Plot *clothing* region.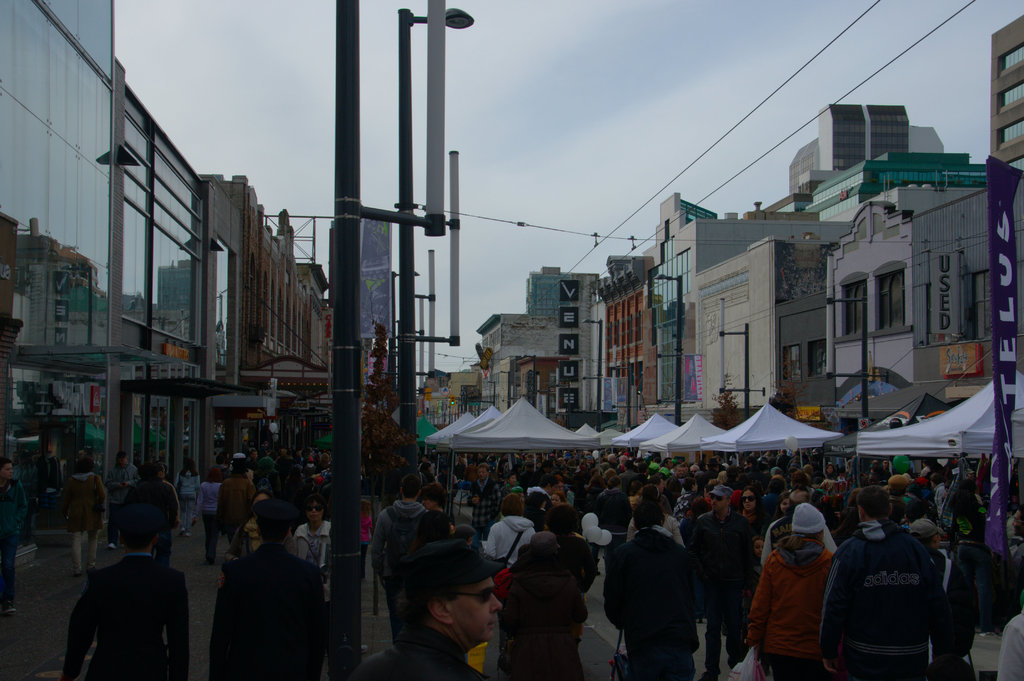
Plotted at {"left": 369, "top": 539, "right": 479, "bottom": 680}.
